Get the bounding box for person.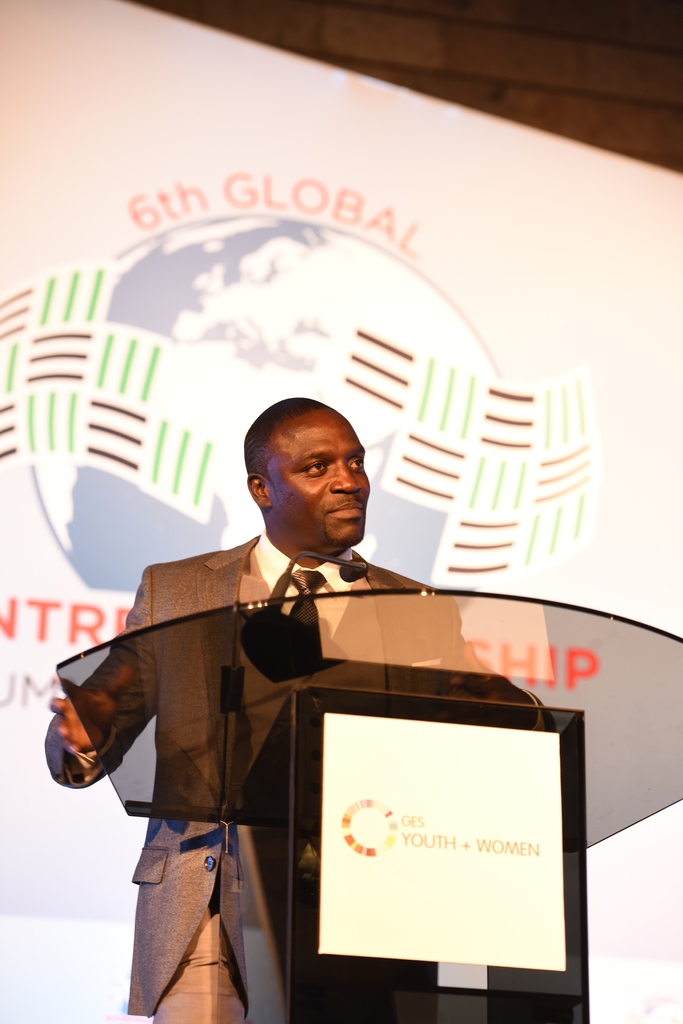
<region>42, 392, 558, 1023</region>.
